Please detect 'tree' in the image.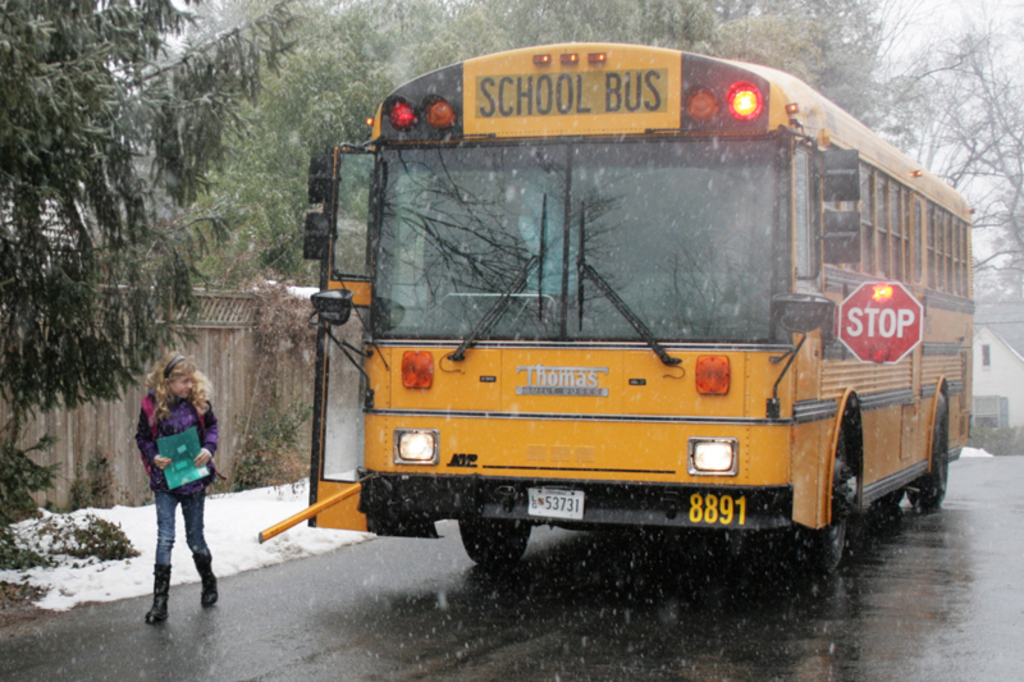
box(0, 0, 308, 413).
